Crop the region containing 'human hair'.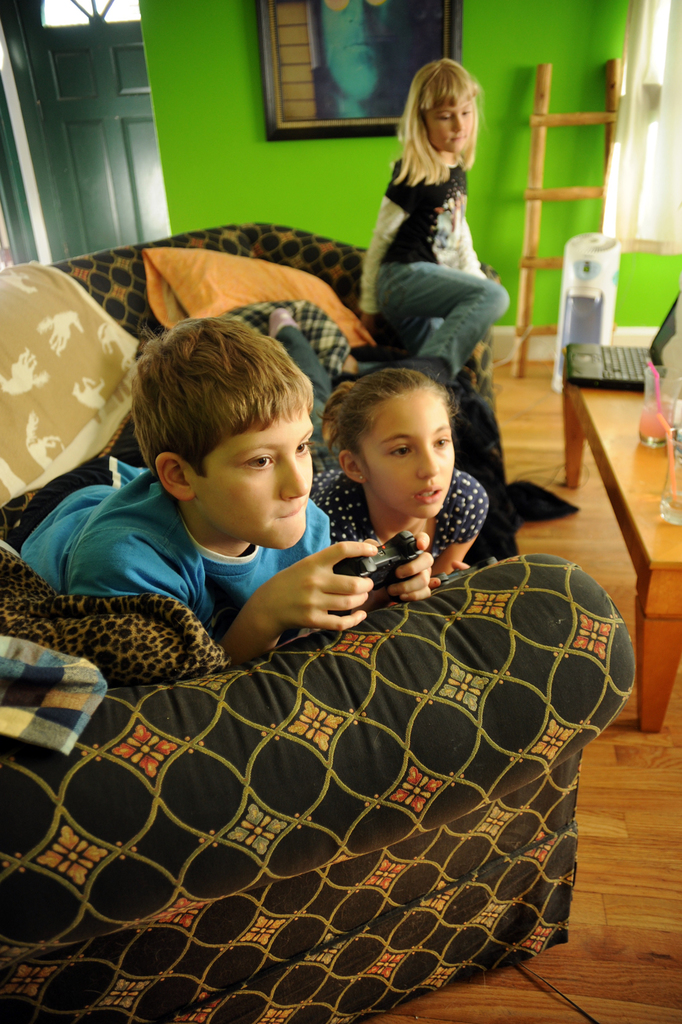
Crop region: box=[124, 315, 311, 513].
